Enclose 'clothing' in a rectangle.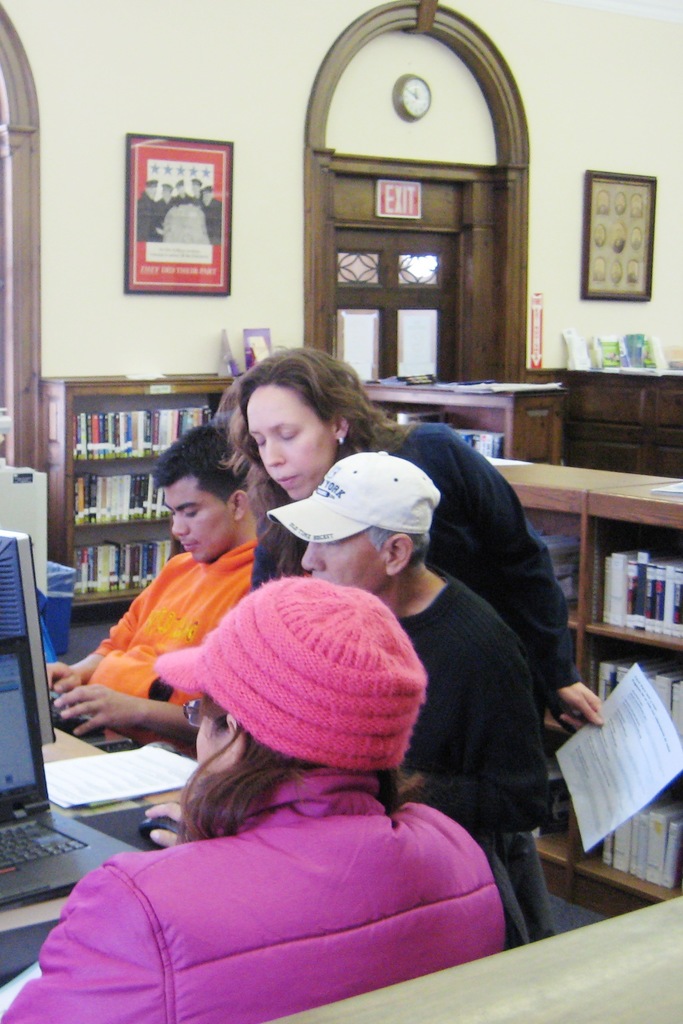
detection(1, 771, 507, 1023).
